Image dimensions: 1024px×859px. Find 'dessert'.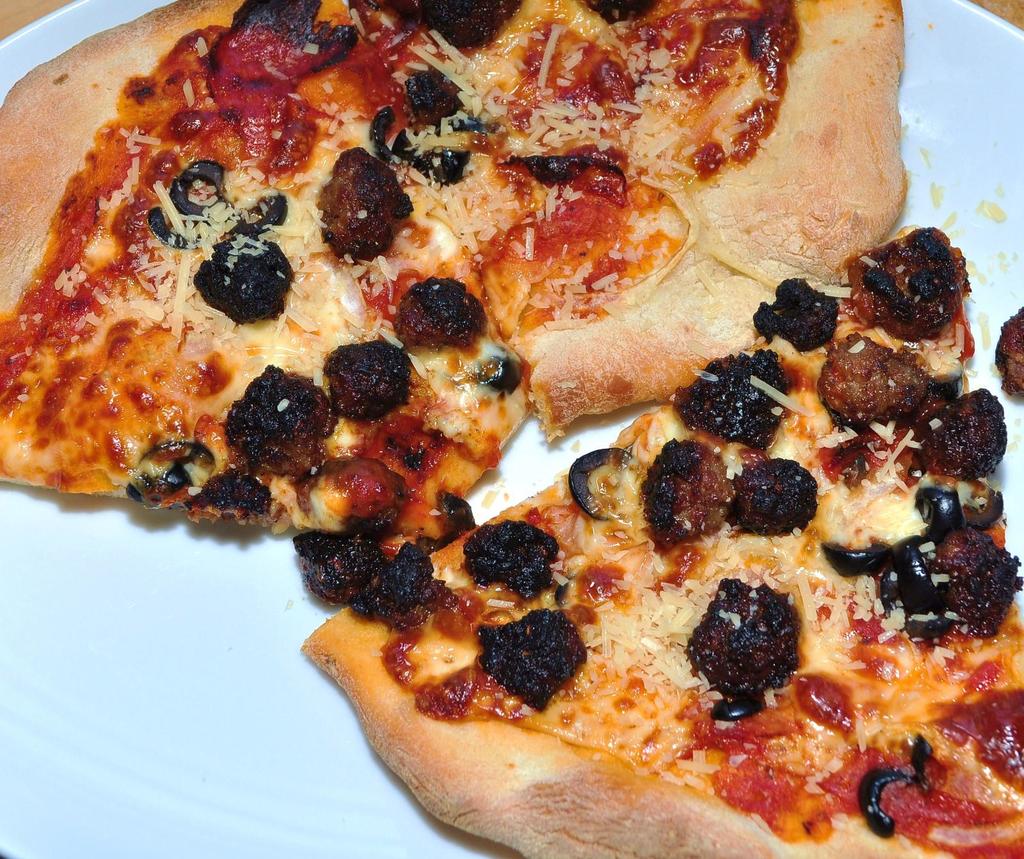
bbox(295, 521, 394, 613).
